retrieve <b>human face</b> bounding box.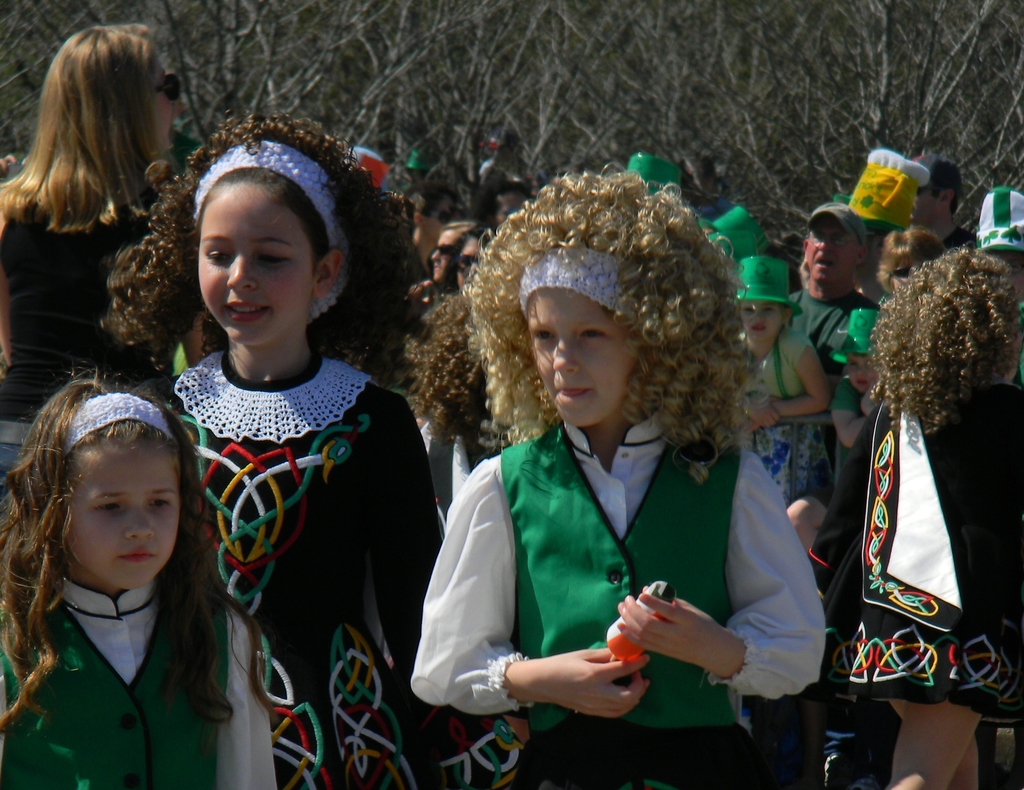
Bounding box: <region>799, 211, 862, 297</region>.
